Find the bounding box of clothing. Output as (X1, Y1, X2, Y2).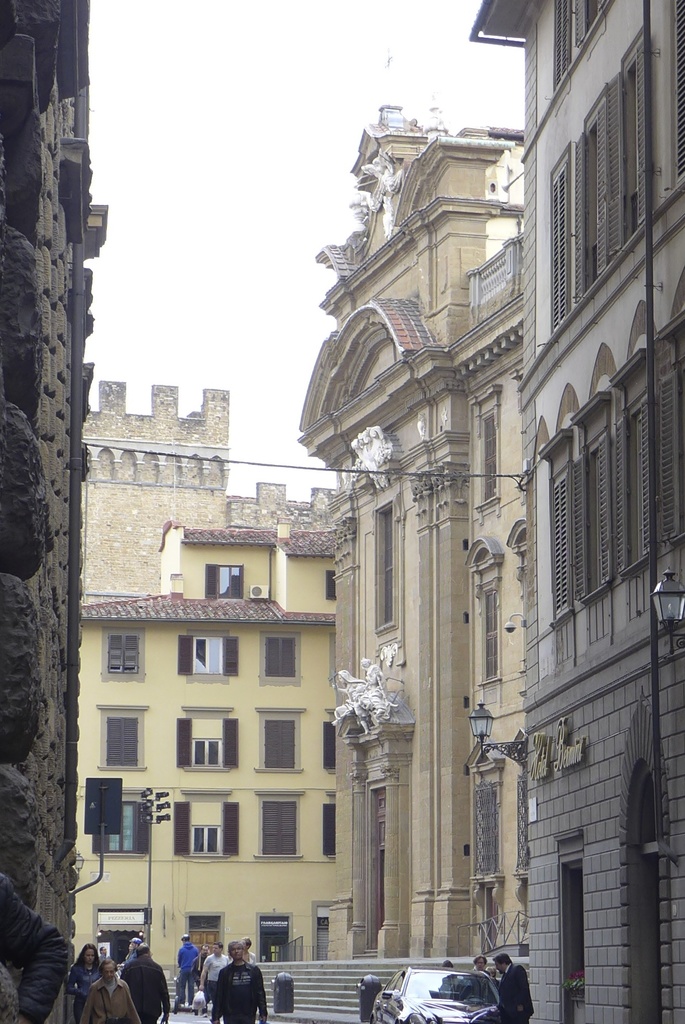
(74, 974, 139, 1023).
